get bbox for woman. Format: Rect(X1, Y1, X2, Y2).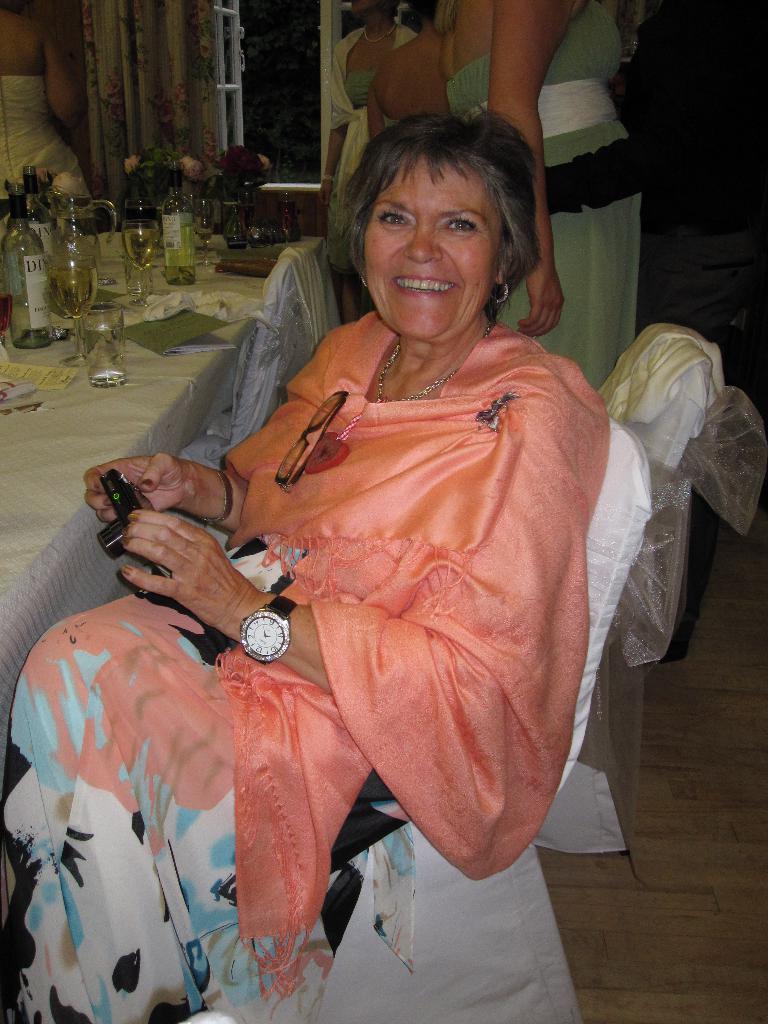
Rect(111, 107, 641, 967).
